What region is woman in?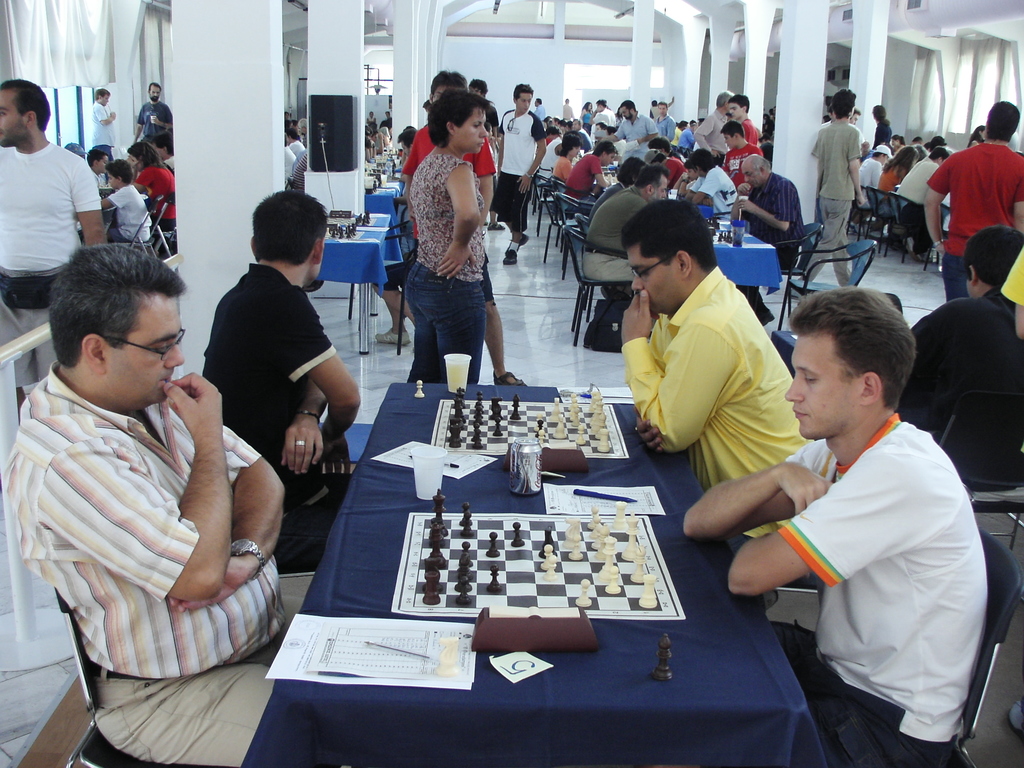
pyautogui.locateOnScreen(579, 99, 593, 134).
